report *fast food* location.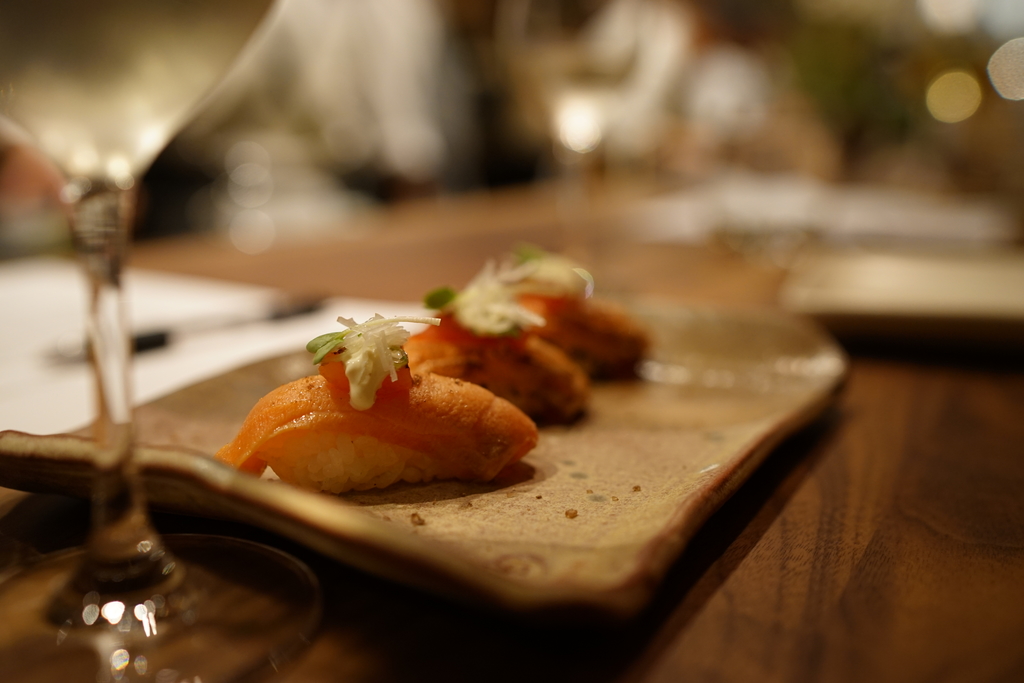
Report: [x1=216, y1=313, x2=536, y2=486].
